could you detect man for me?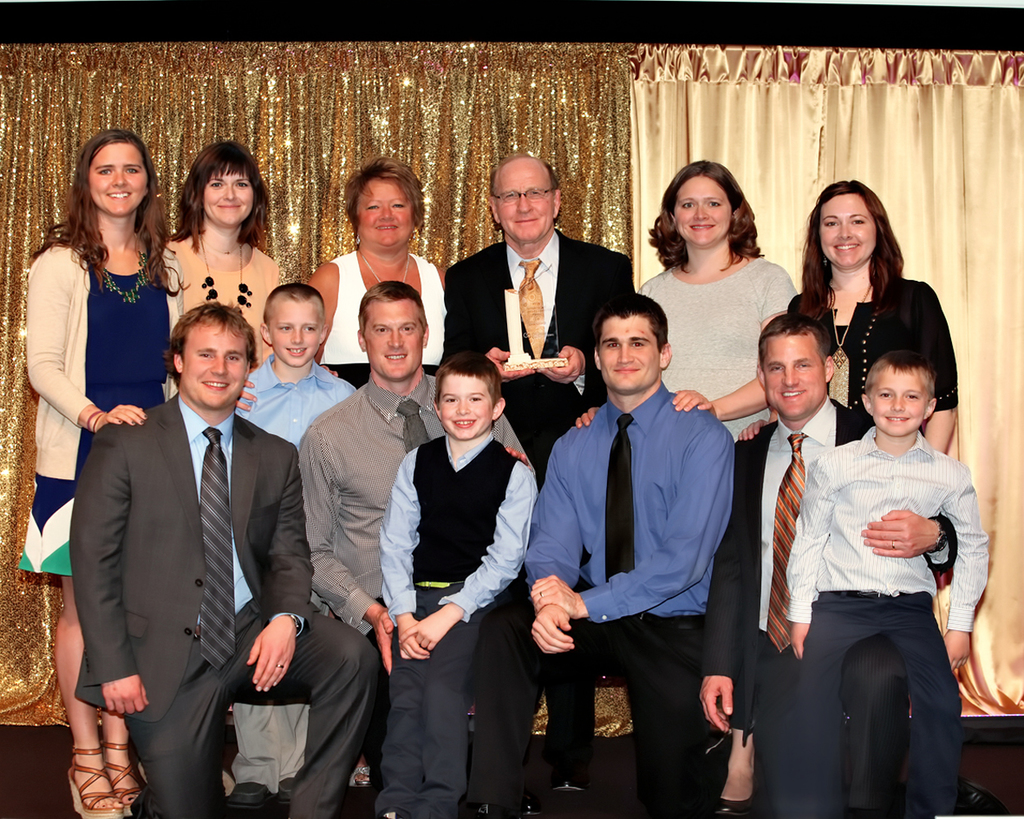
Detection result: [x1=439, y1=151, x2=645, y2=482].
